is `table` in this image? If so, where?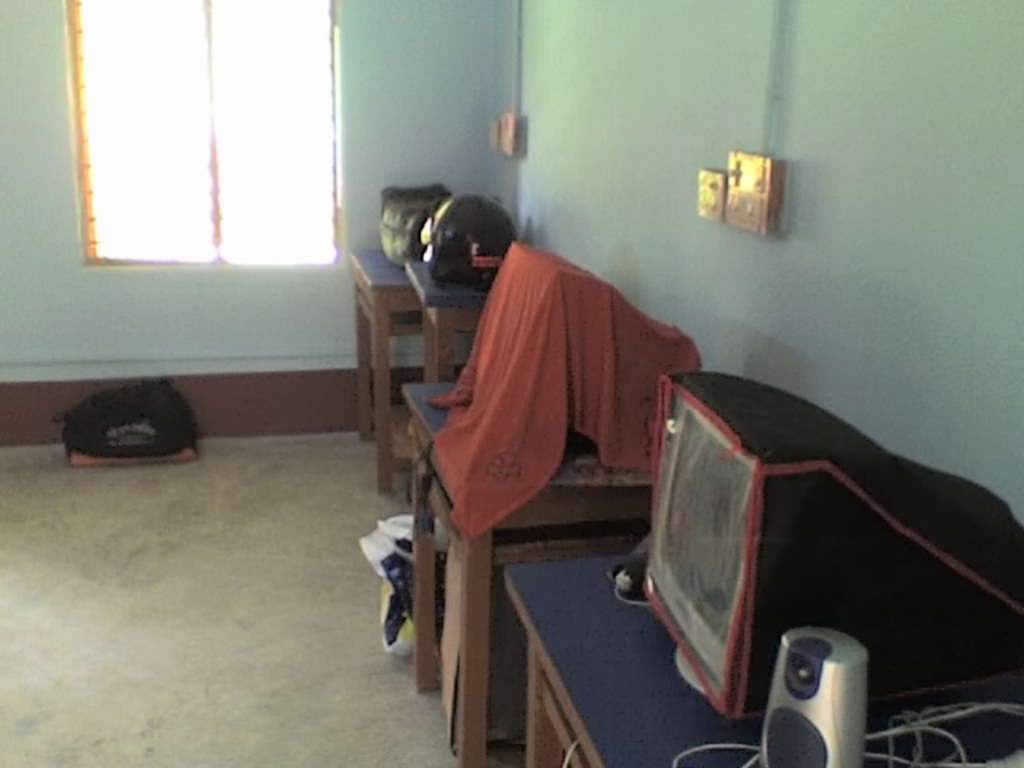
Yes, at <bbox>504, 552, 1022, 766</bbox>.
